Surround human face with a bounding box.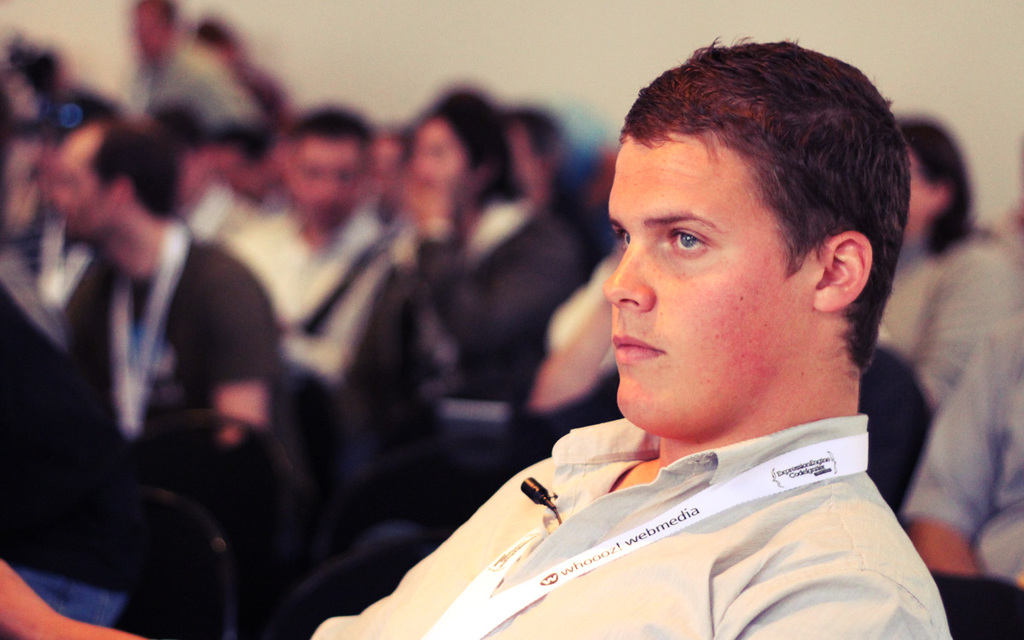
[x1=408, y1=118, x2=469, y2=197].
